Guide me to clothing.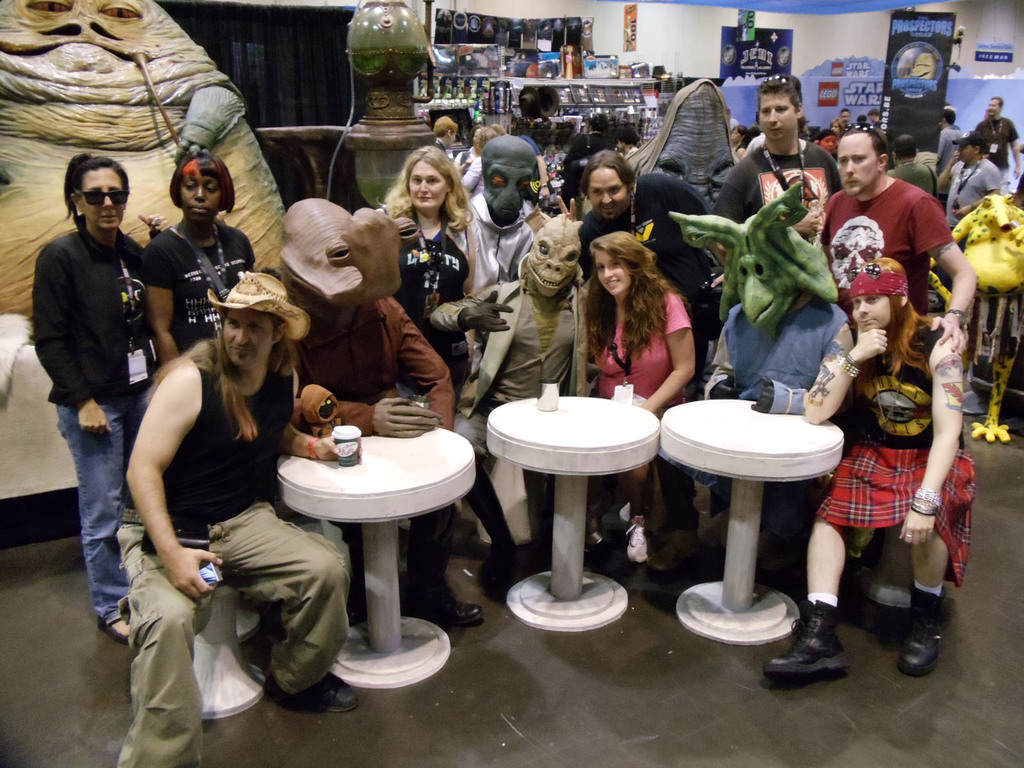
Guidance: BBox(570, 178, 715, 342).
